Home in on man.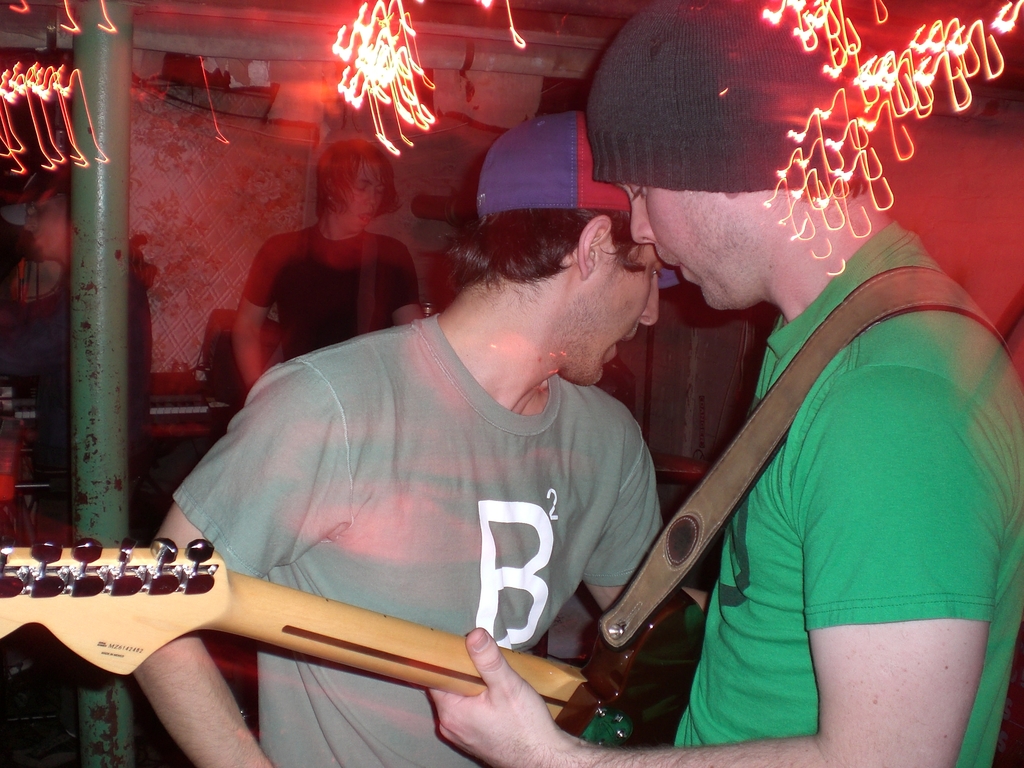
Homed in at rect(516, 71, 1002, 752).
